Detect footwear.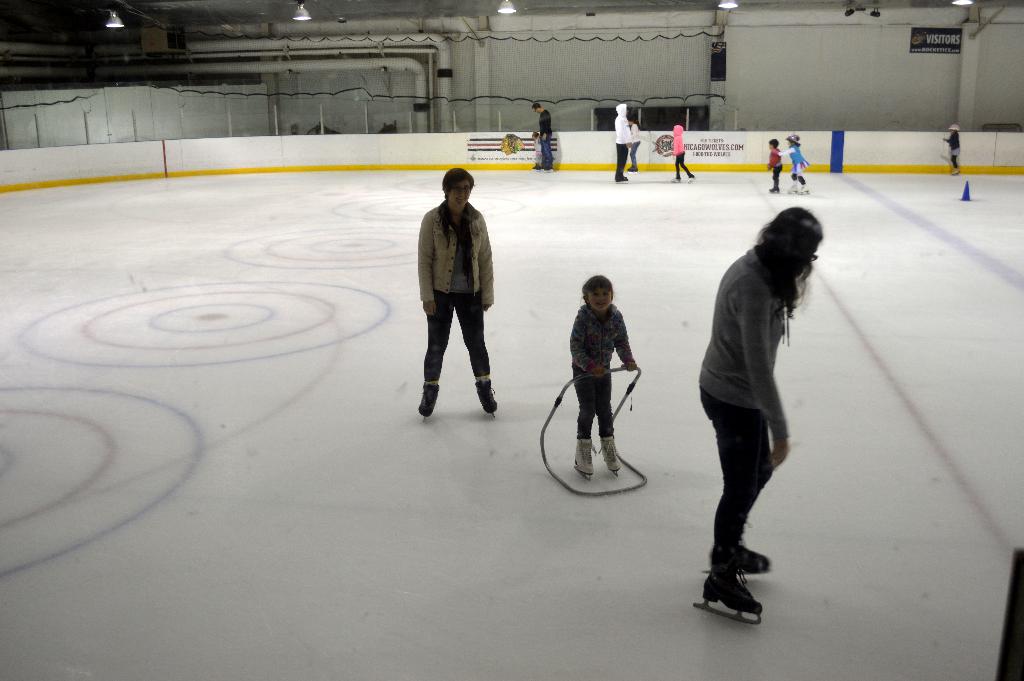
Detected at rect(420, 377, 439, 416).
